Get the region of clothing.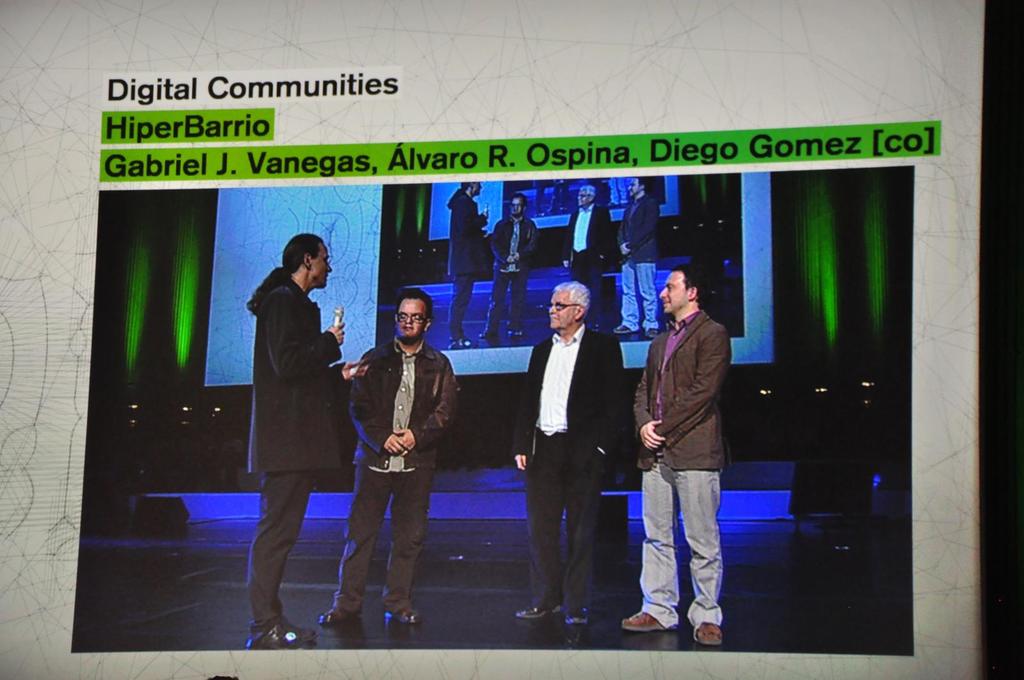
rect(488, 214, 541, 329).
